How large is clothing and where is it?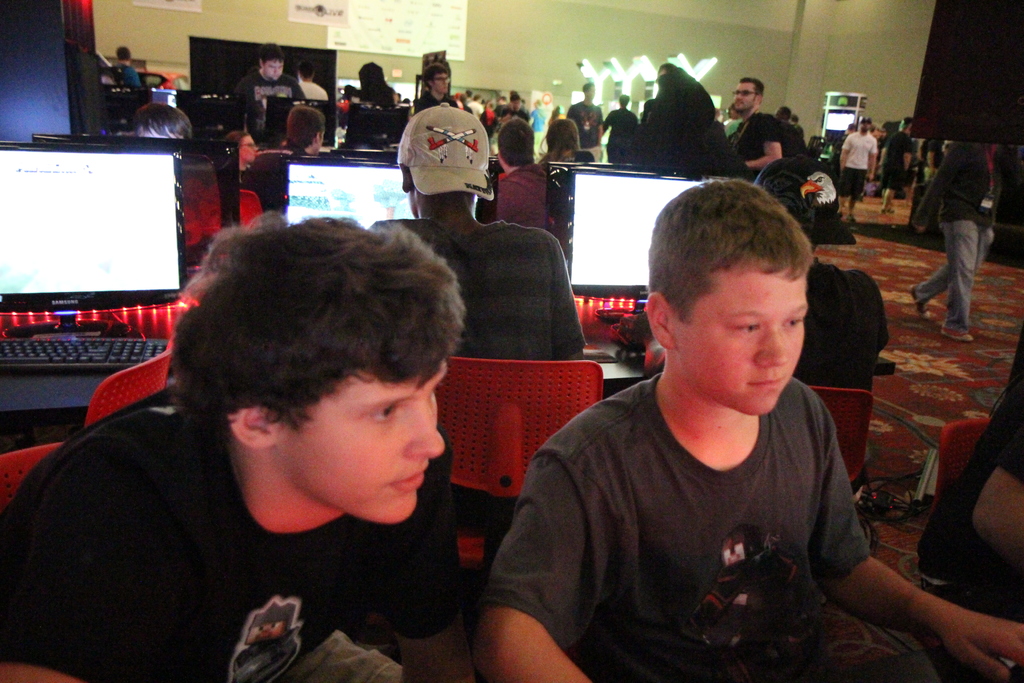
Bounding box: (x1=603, y1=104, x2=640, y2=163).
